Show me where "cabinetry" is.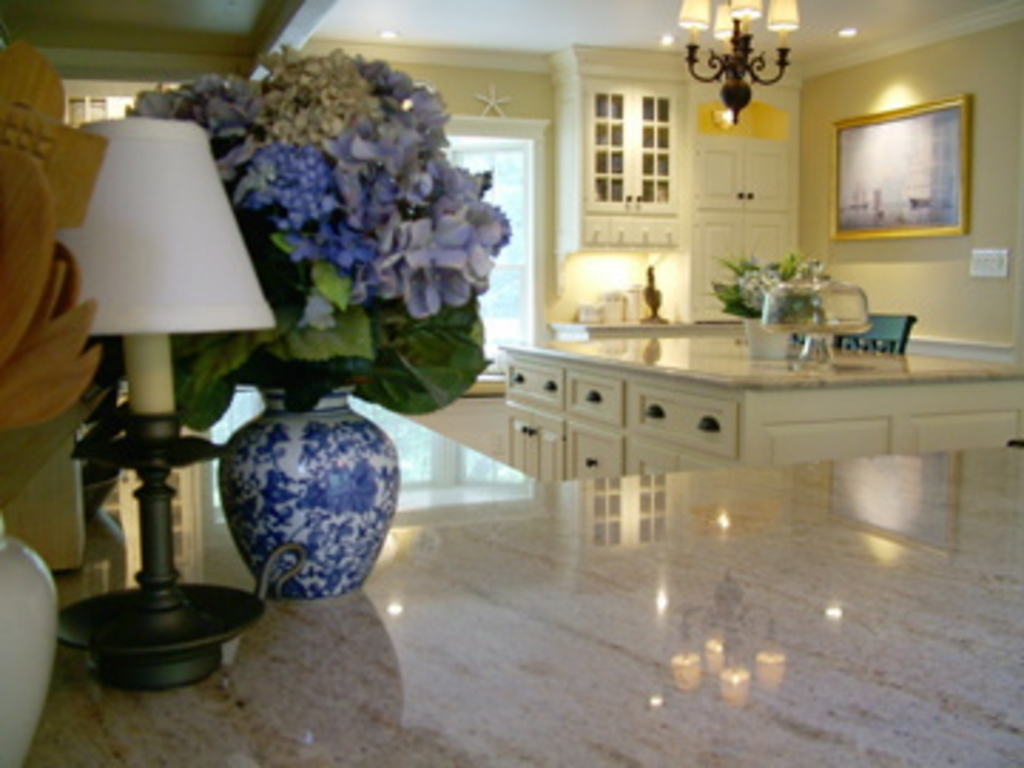
"cabinetry" is at left=560, top=60, right=688, bottom=250.
